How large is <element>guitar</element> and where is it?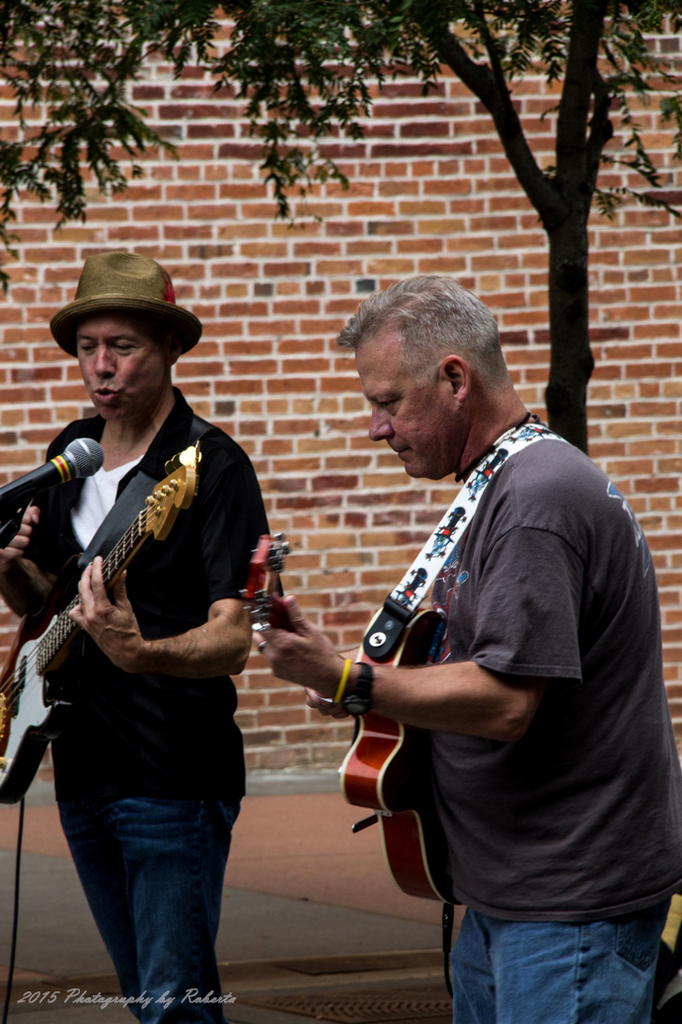
Bounding box: Rect(235, 533, 465, 910).
